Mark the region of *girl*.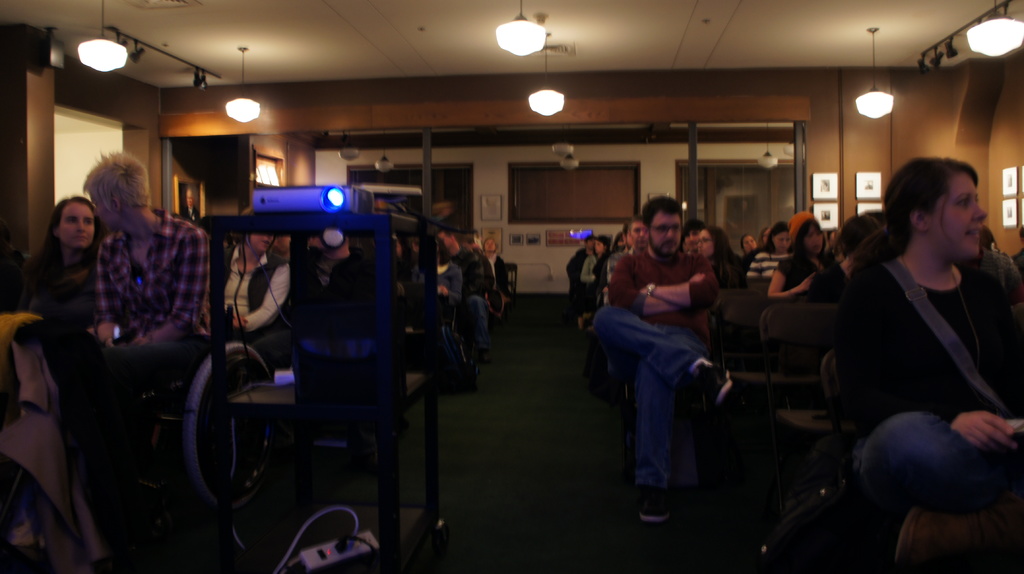
Region: (22,191,109,342).
